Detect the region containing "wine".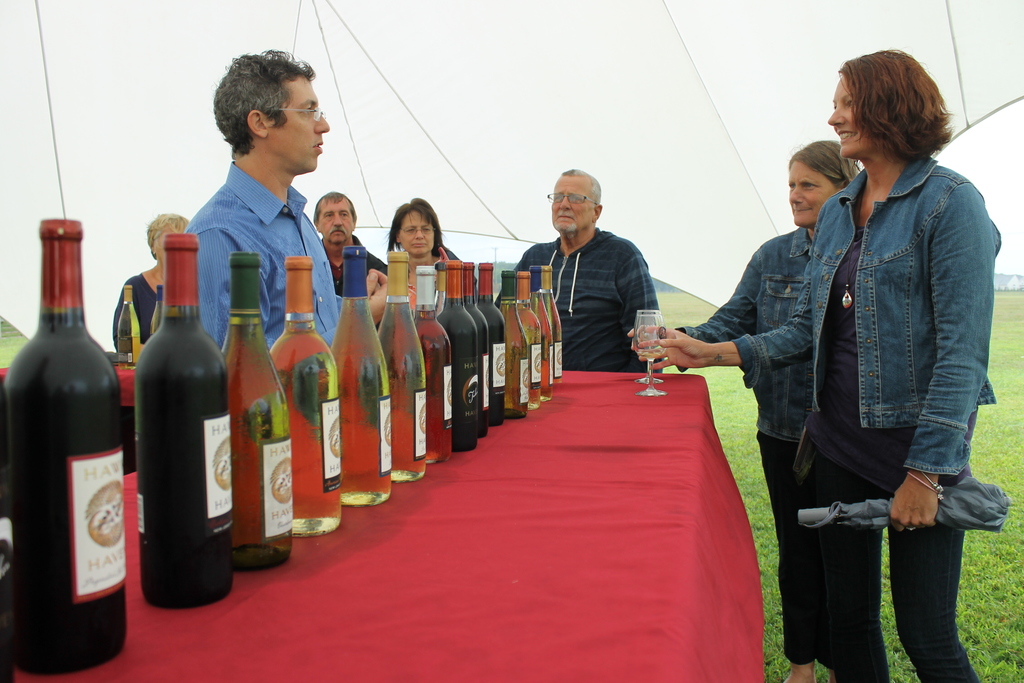
l=409, t=263, r=452, b=463.
